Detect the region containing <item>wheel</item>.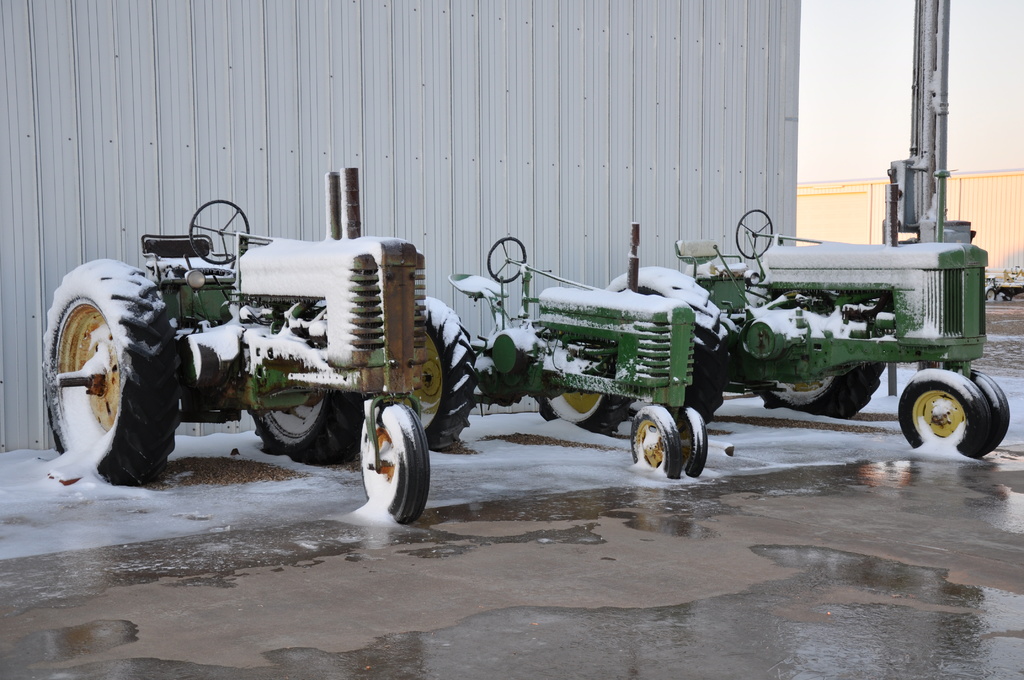
(191, 200, 252, 264).
